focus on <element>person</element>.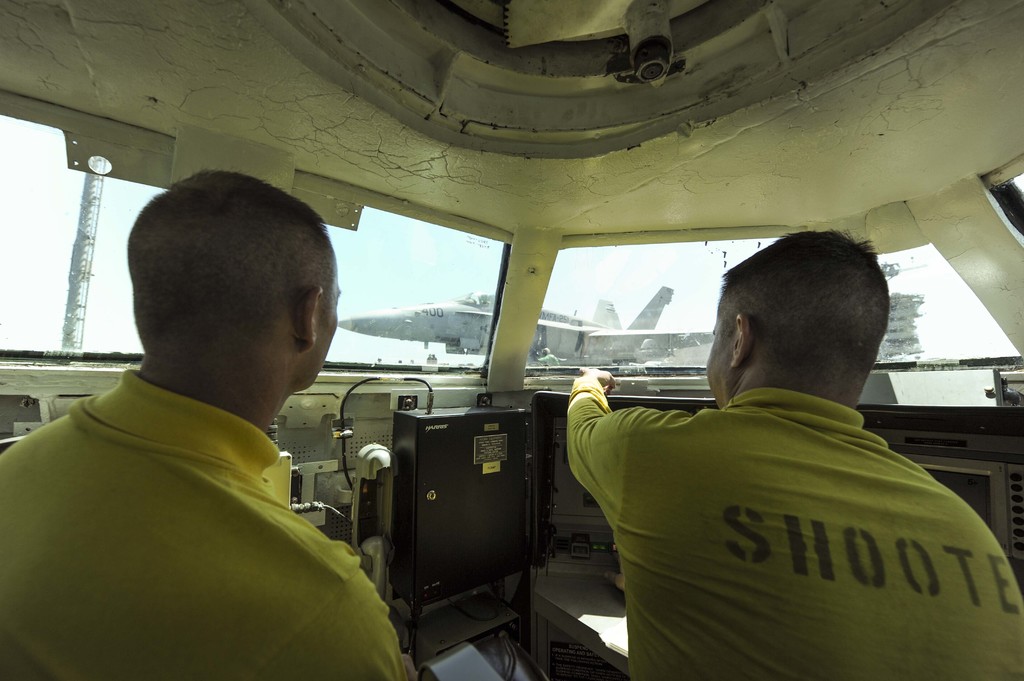
Focused at [left=566, top=230, right=1021, bottom=680].
